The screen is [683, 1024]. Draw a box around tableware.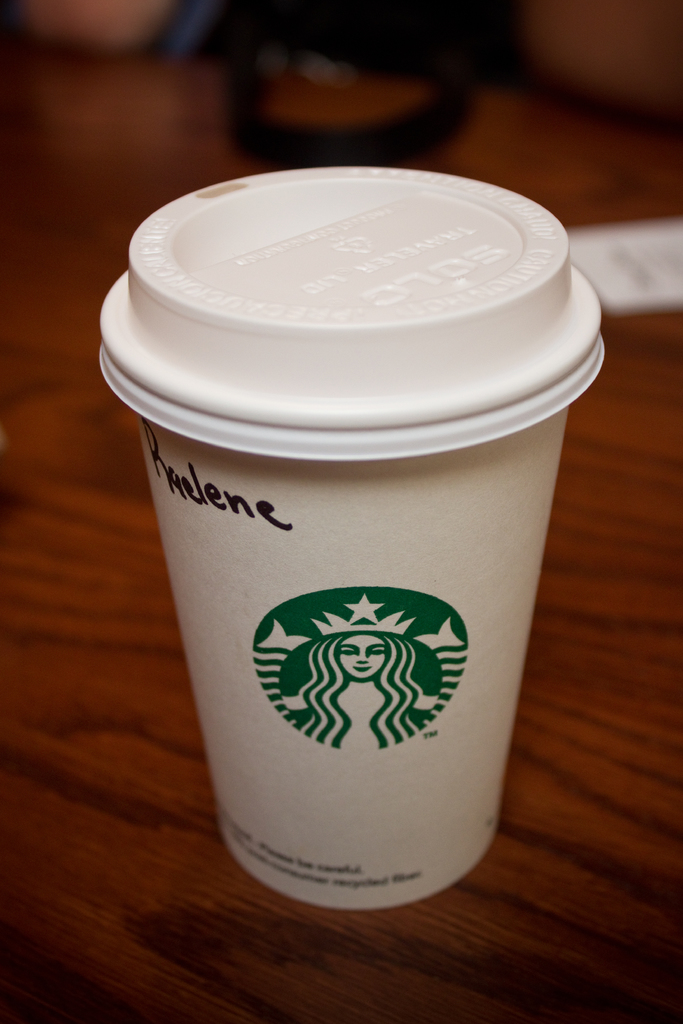
<box>106,220,623,885</box>.
